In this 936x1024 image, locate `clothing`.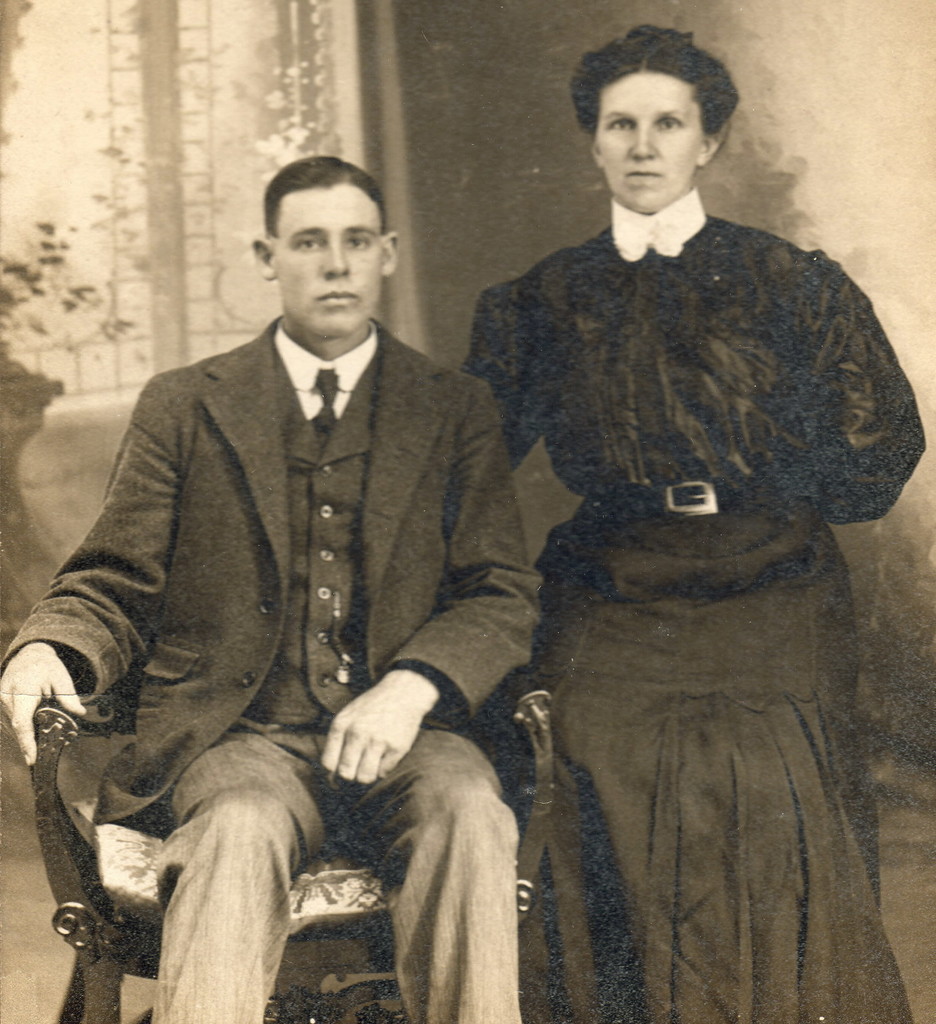
Bounding box: <bbox>0, 314, 545, 1023</bbox>.
